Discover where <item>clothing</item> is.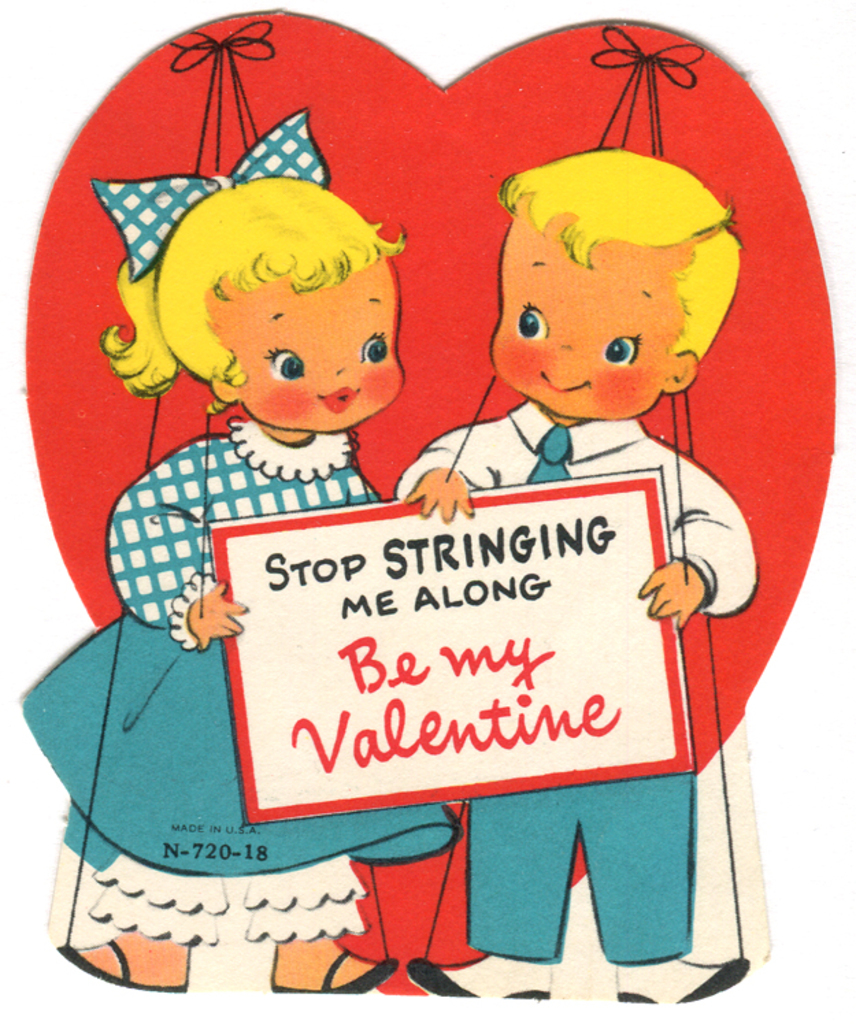
Discovered at <box>401,394,783,975</box>.
